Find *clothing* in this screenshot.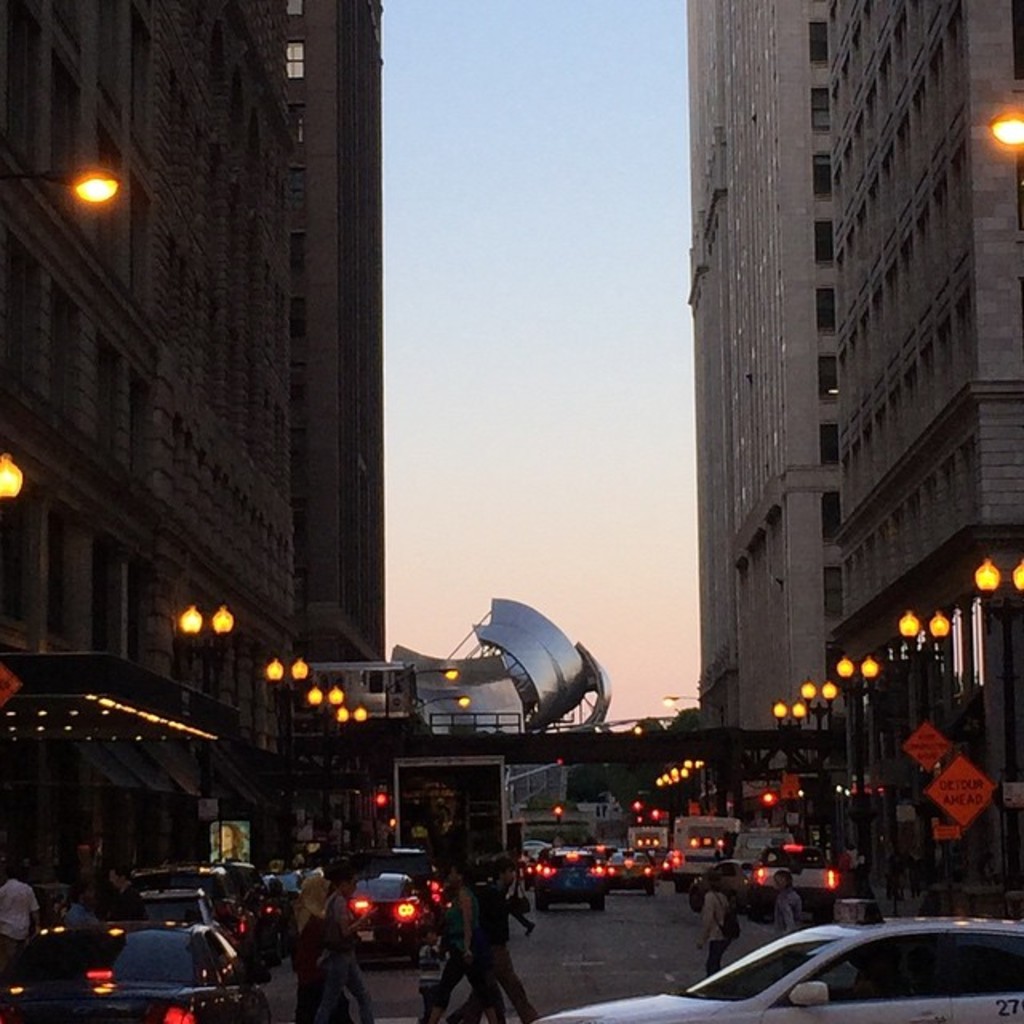
The bounding box for *clothing* is [58,902,94,930].
